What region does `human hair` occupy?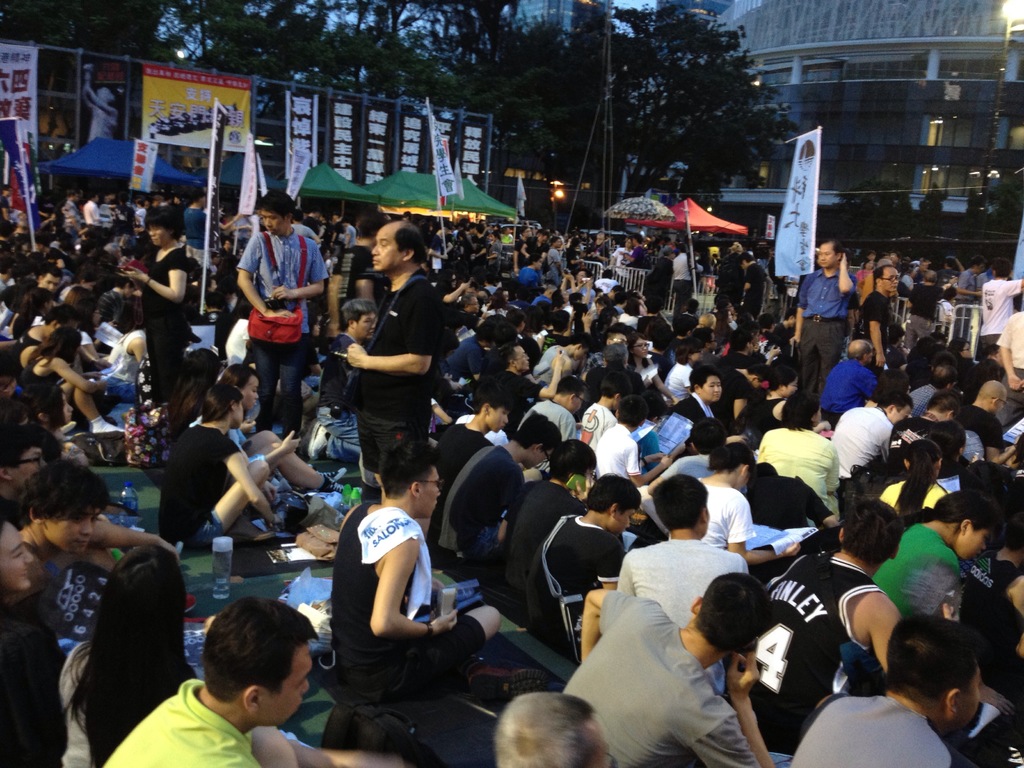
l=554, t=376, r=586, b=394.
